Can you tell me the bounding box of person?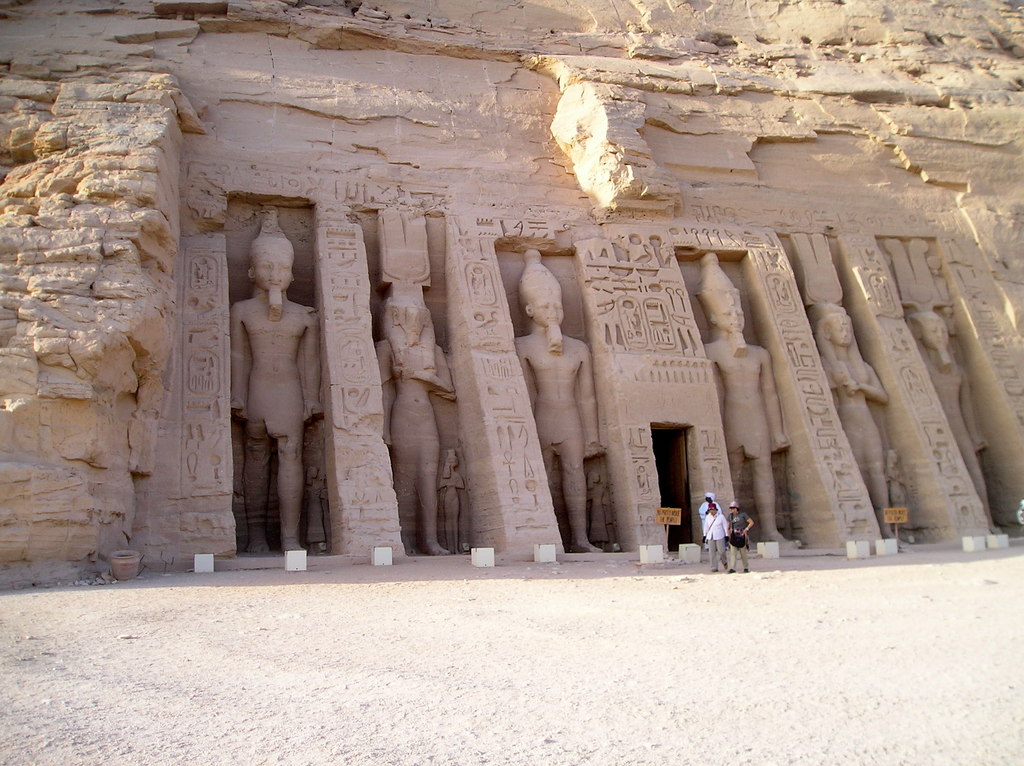
x1=514, y1=222, x2=602, y2=556.
